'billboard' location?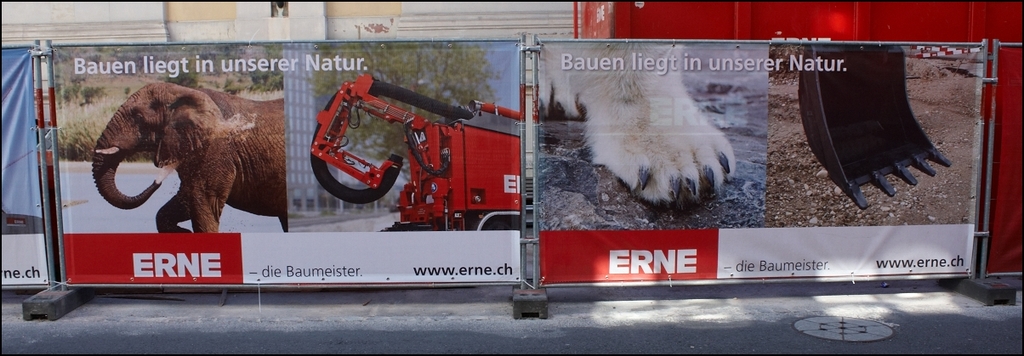
{"x1": 535, "y1": 38, "x2": 981, "y2": 293}
